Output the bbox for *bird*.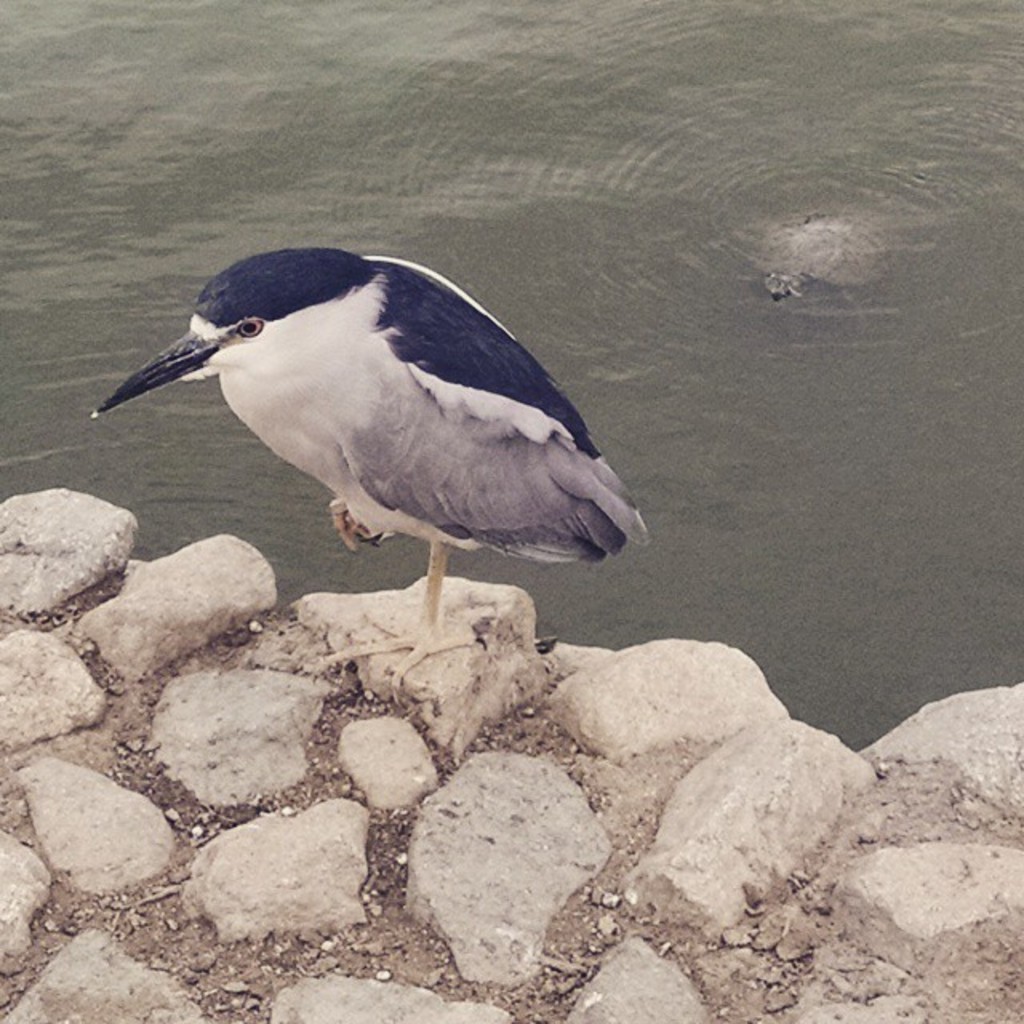
select_region(80, 229, 643, 693).
